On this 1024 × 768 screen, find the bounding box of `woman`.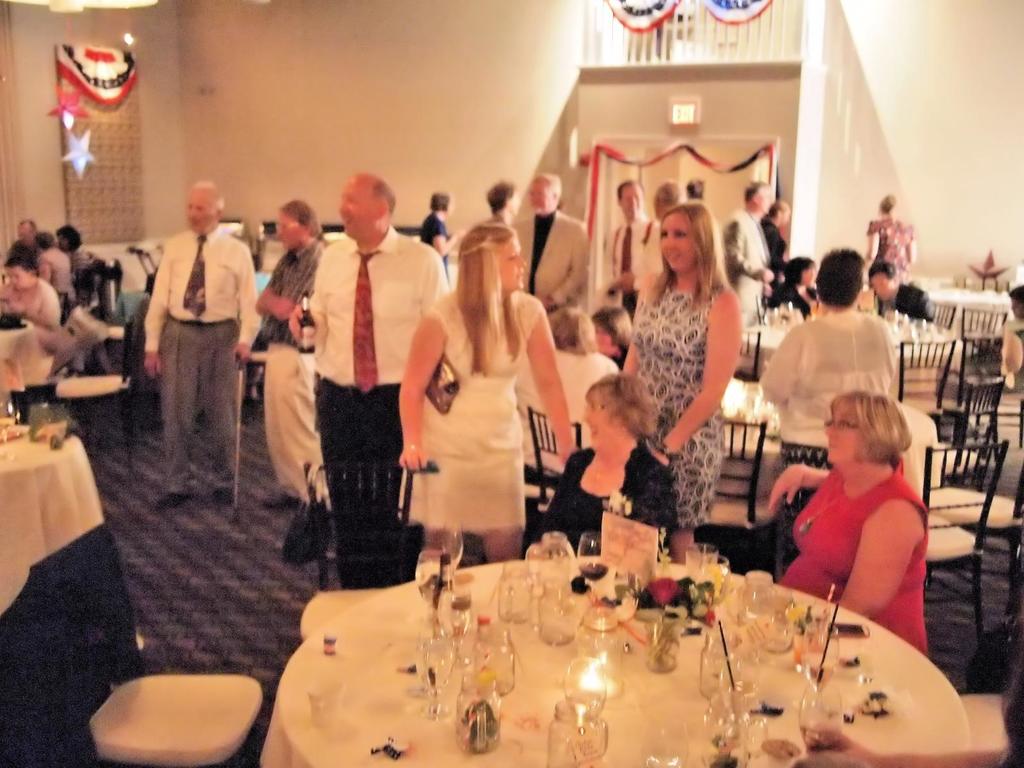
Bounding box: x1=397, y1=220, x2=586, y2=572.
